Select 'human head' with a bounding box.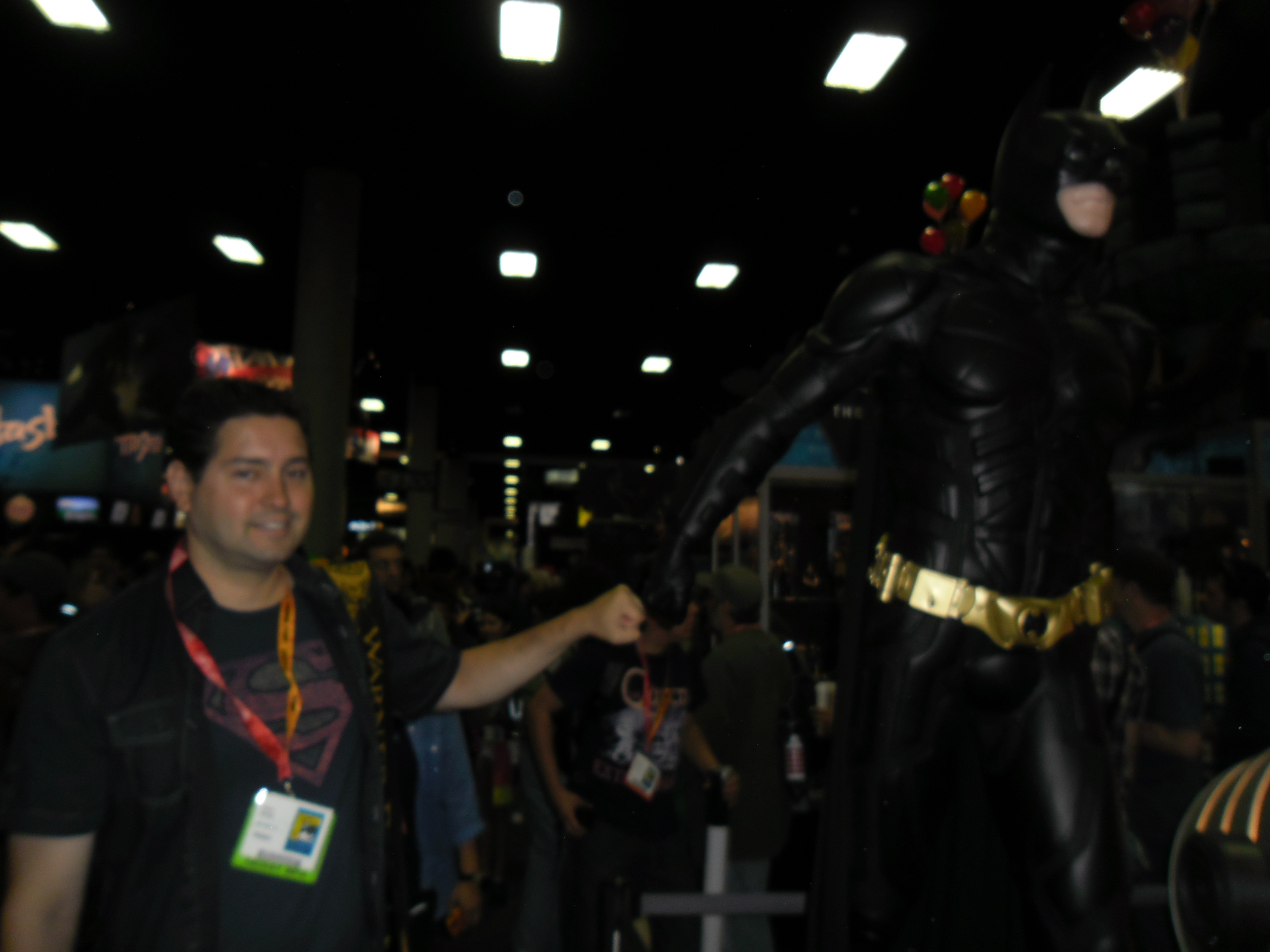
226, 178, 243, 200.
